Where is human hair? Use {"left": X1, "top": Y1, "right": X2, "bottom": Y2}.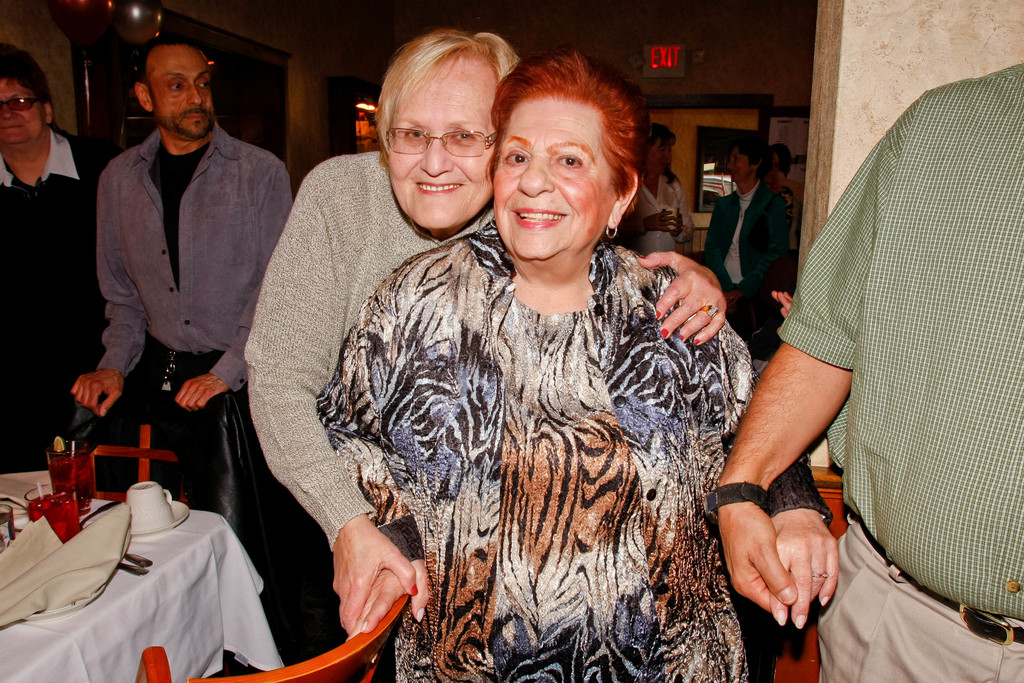
{"left": 486, "top": 42, "right": 643, "bottom": 195}.
